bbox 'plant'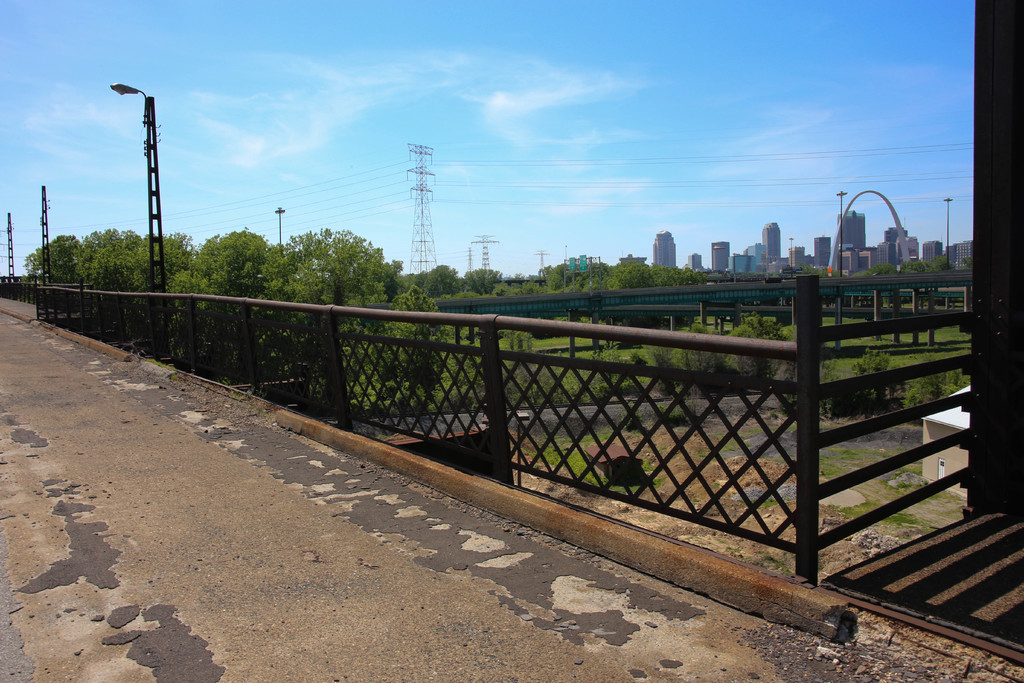
{"left": 698, "top": 424, "right": 791, "bottom": 462}
